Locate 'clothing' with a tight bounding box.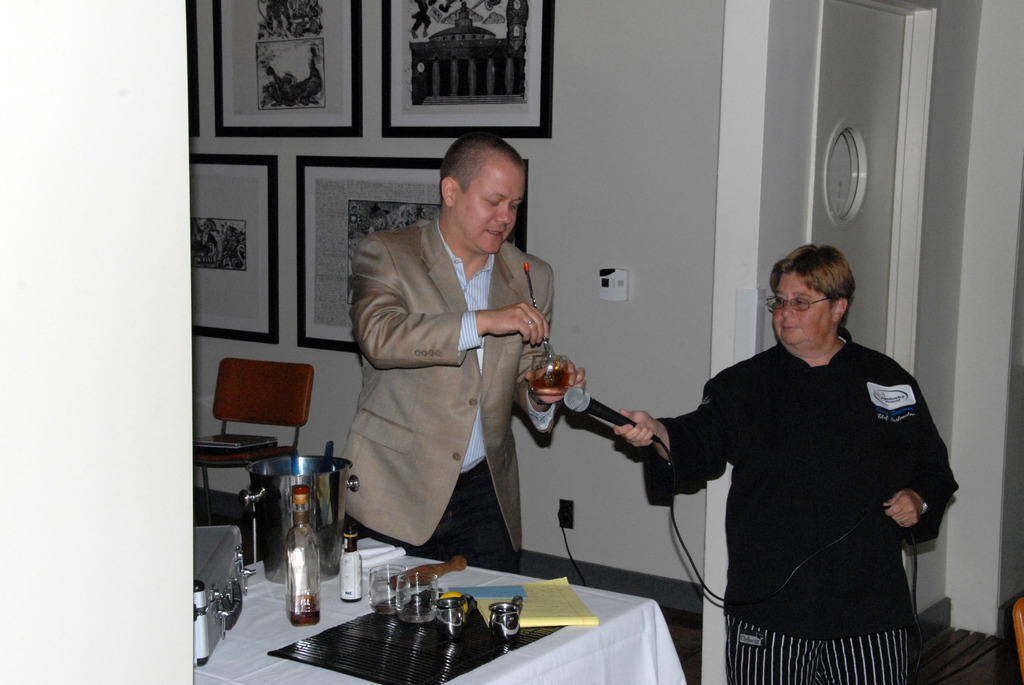
337:210:557:565.
